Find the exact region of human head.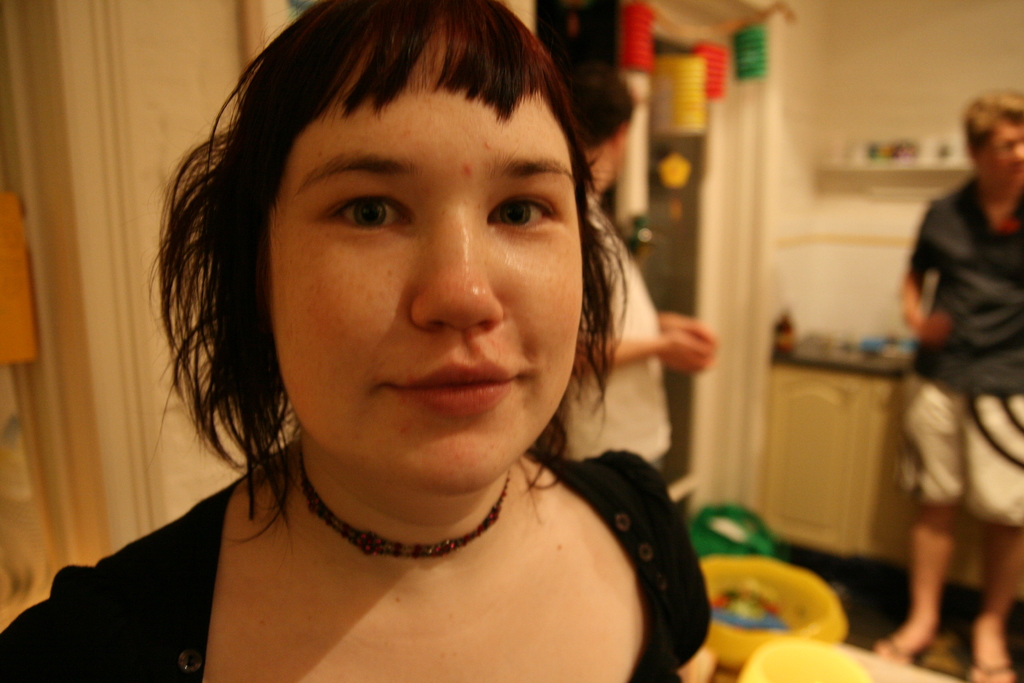
Exact region: bbox=(961, 89, 1023, 189).
